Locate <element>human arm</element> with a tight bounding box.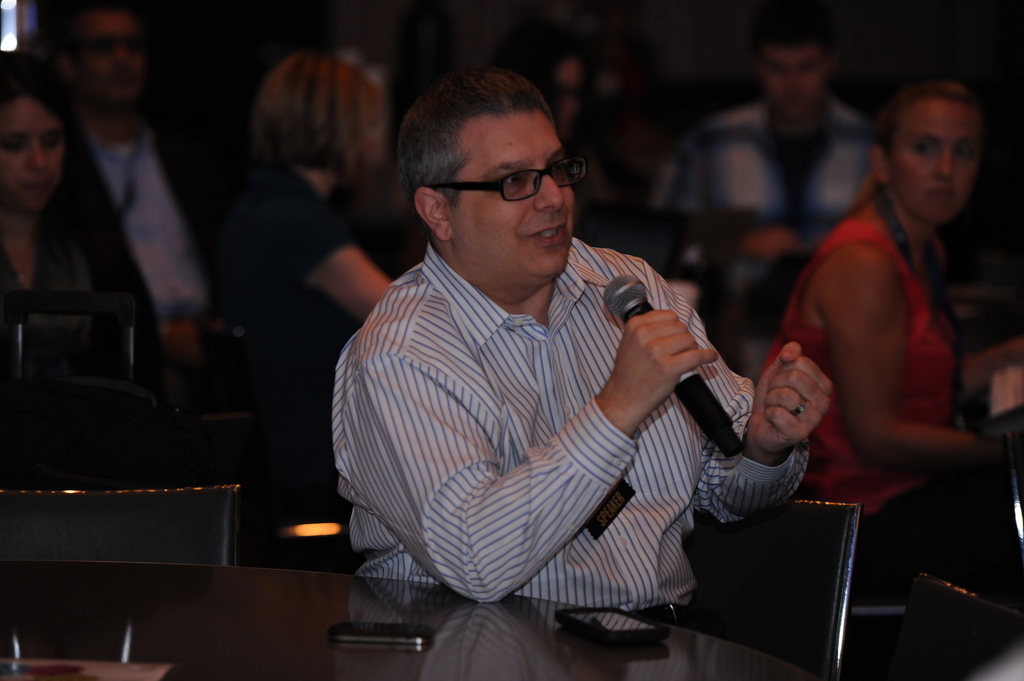
(x1=820, y1=242, x2=985, y2=477).
